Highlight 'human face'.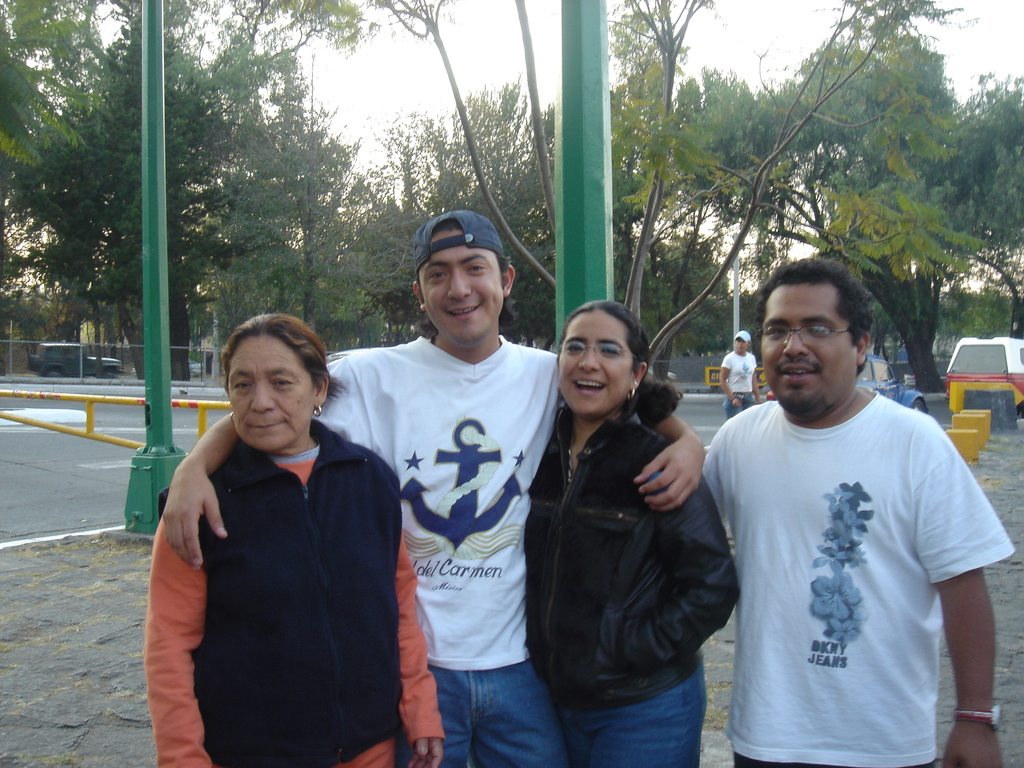
Highlighted region: (left=419, top=230, right=500, bottom=342).
